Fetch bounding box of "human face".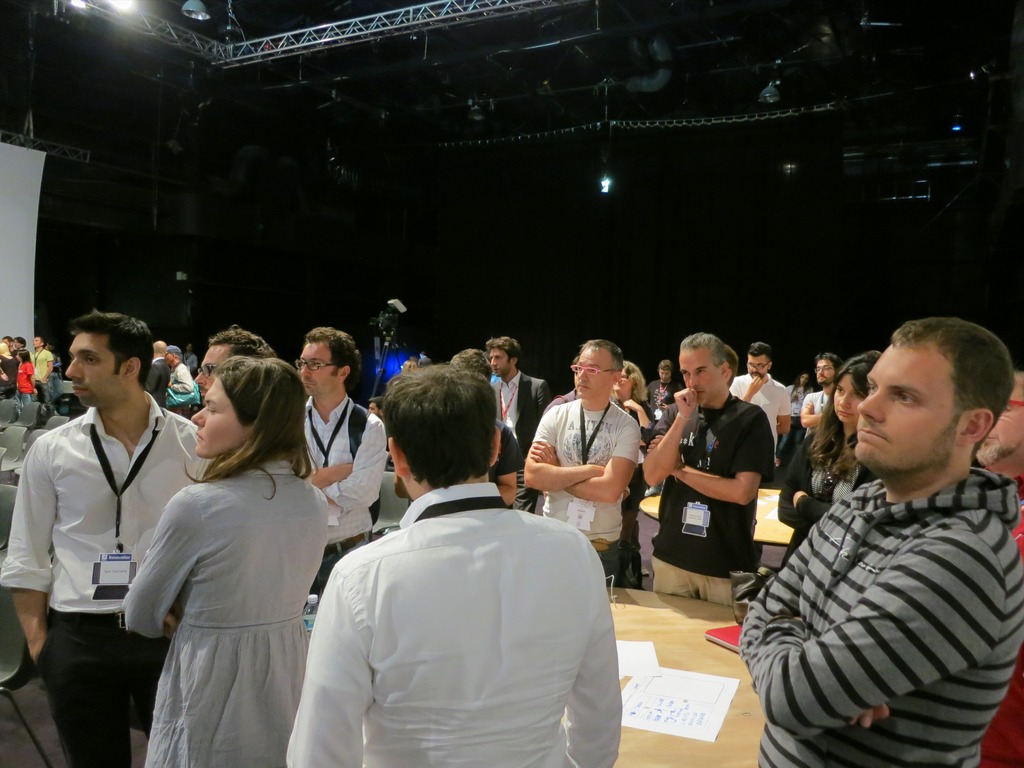
Bbox: (left=575, top=348, right=602, bottom=400).
